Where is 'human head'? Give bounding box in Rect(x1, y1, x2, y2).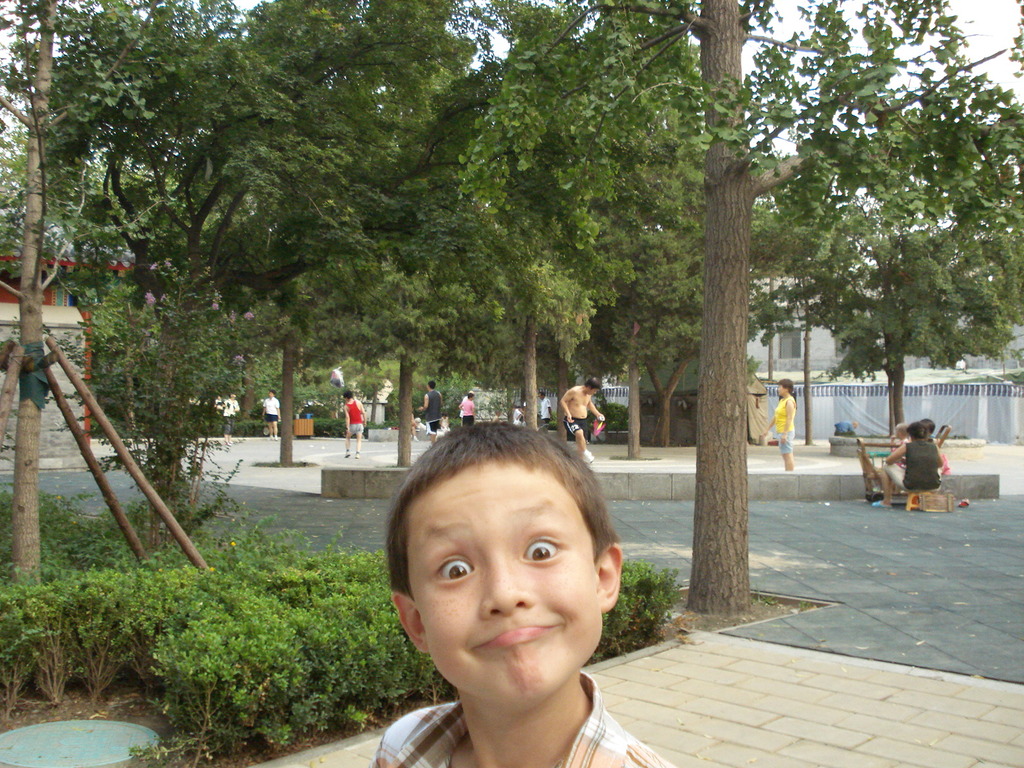
Rect(907, 422, 927, 440).
